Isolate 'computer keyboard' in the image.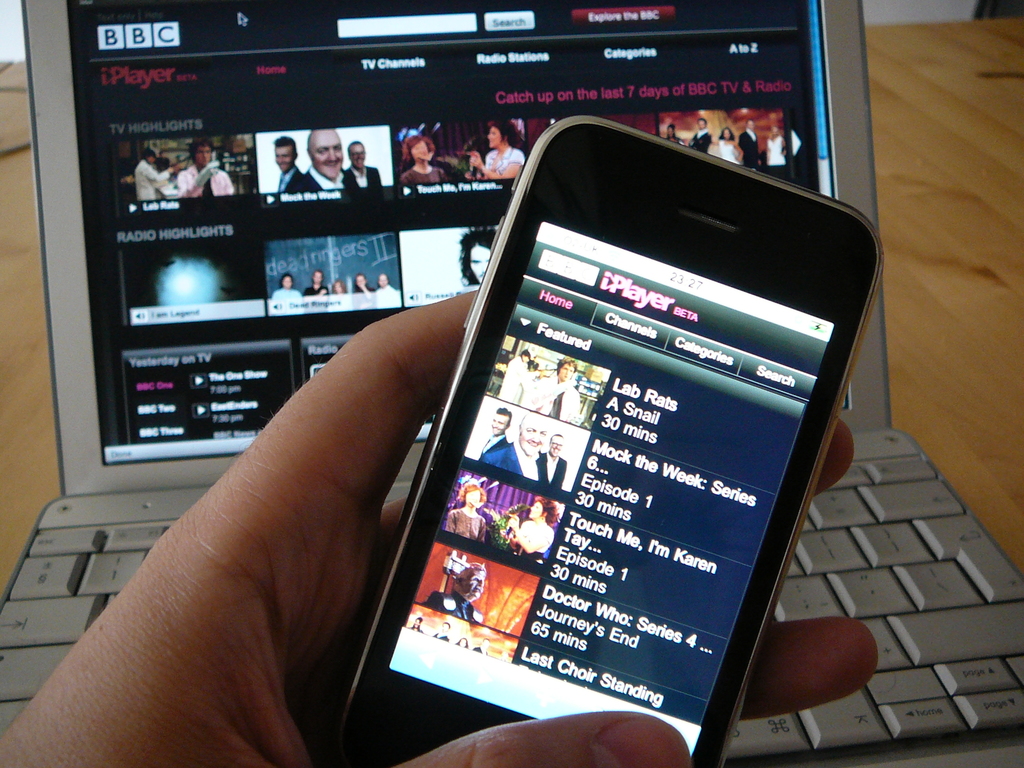
Isolated region: l=0, t=452, r=1023, b=764.
